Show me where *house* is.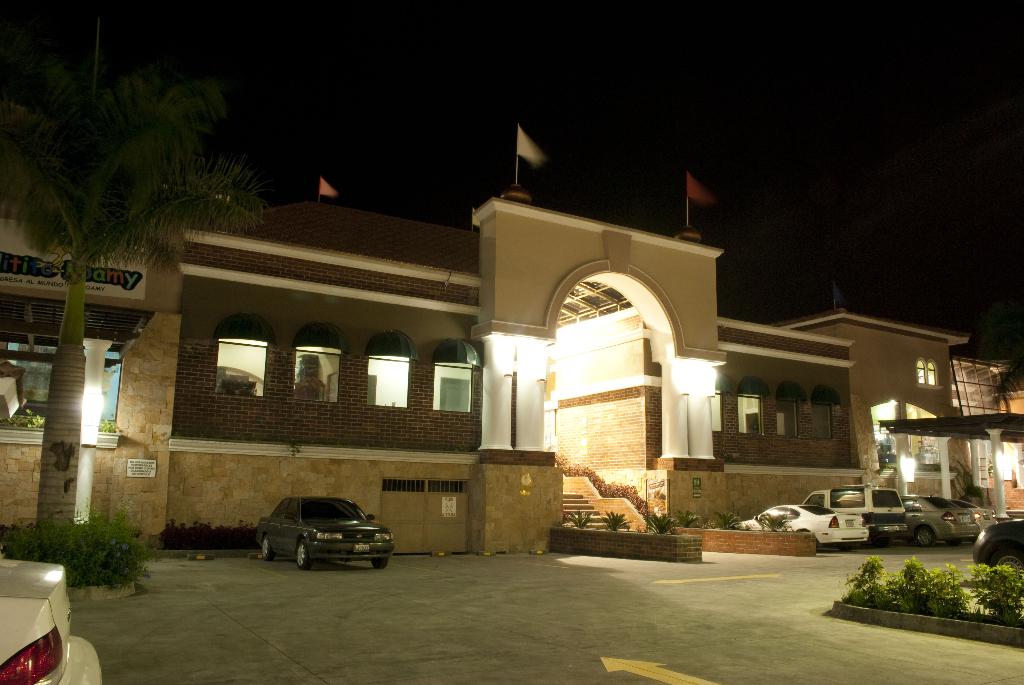
*house* is at [left=159, top=194, right=857, bottom=553].
